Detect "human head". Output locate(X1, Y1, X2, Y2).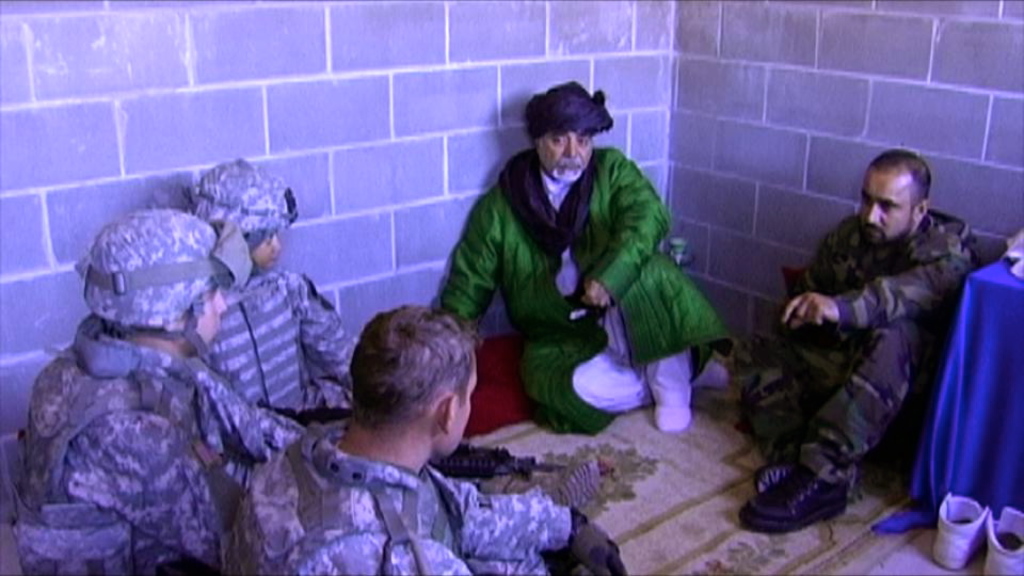
locate(186, 157, 298, 272).
